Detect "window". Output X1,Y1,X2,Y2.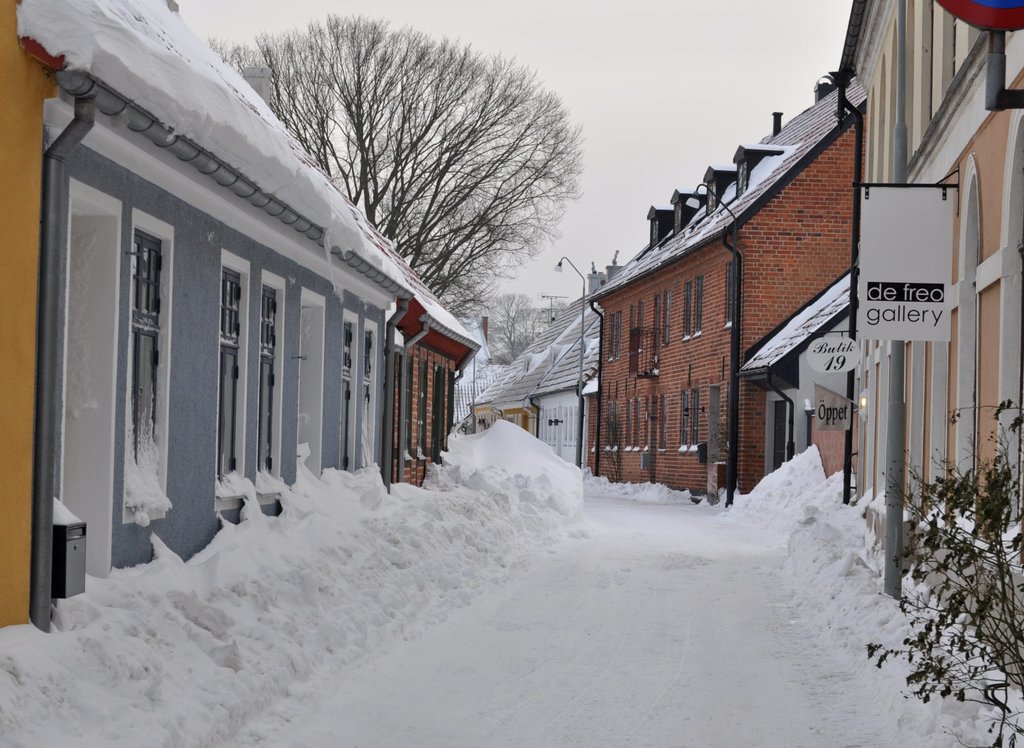
682,279,694,343.
